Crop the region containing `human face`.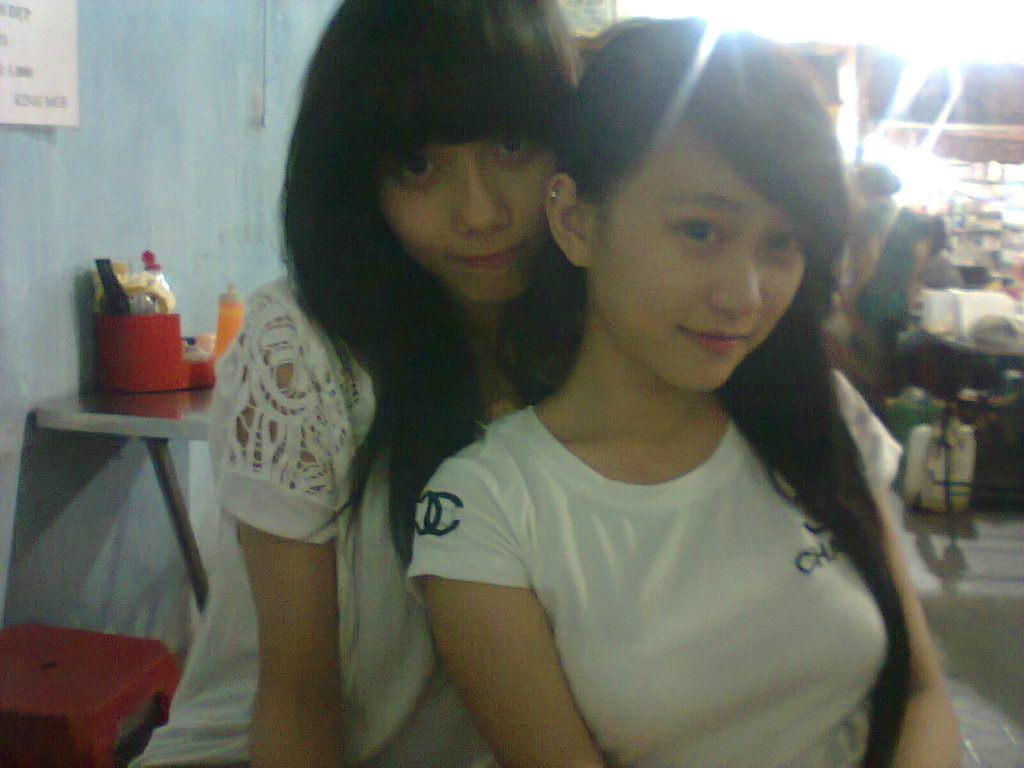
Crop region: crop(588, 118, 811, 391).
